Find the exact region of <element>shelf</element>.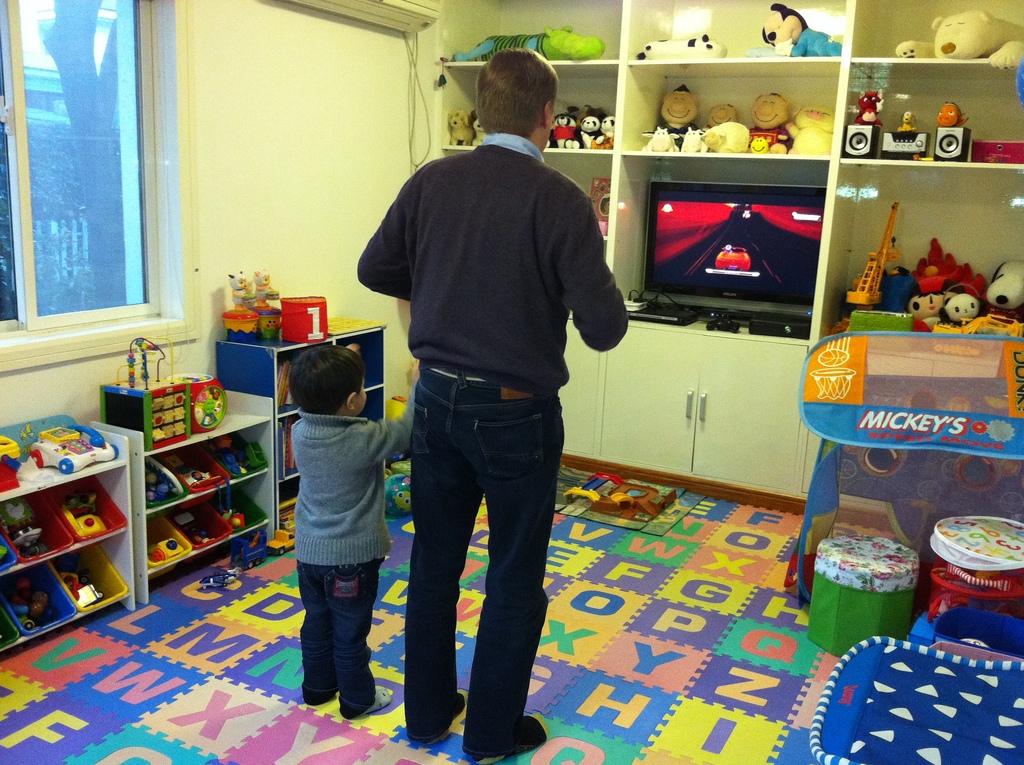
Exact region: 0/423/137/656.
